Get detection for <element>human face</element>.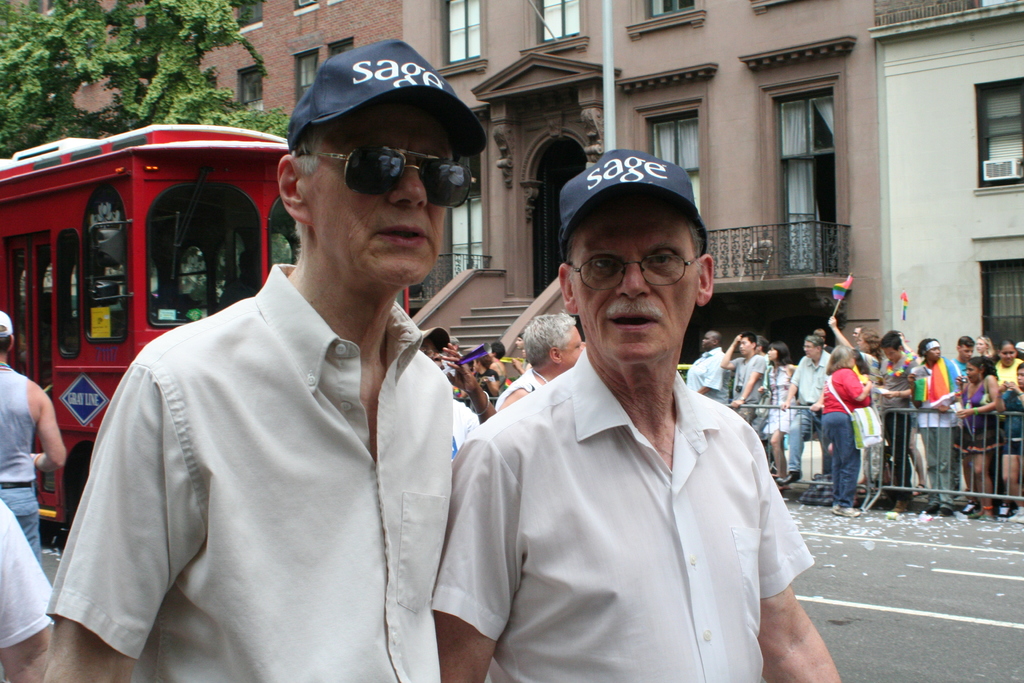
Detection: box=[847, 353, 856, 368].
